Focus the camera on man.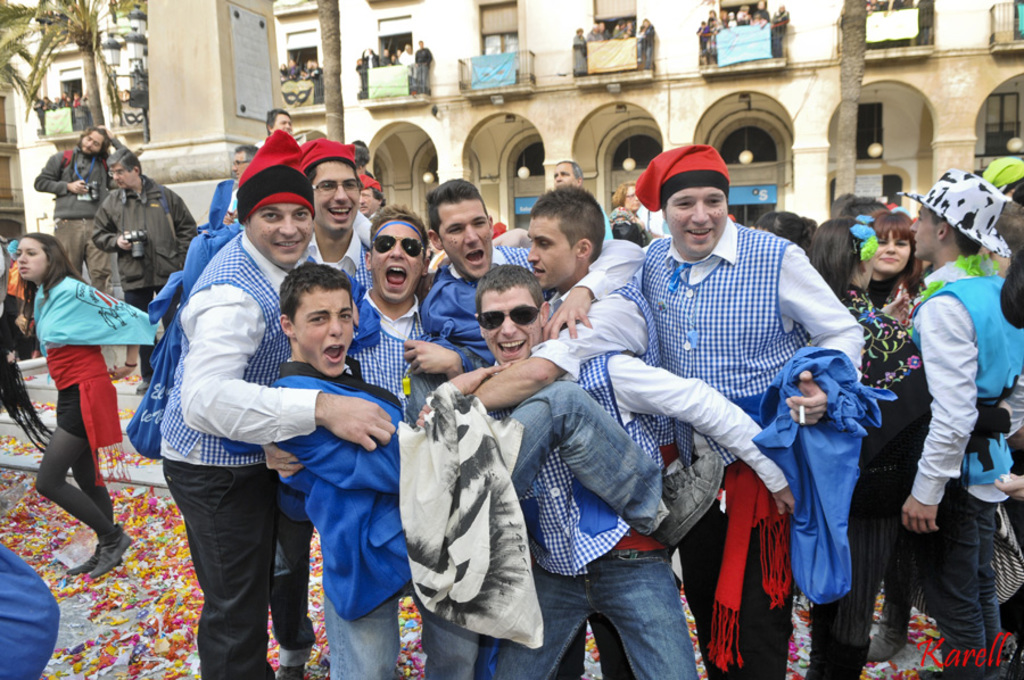
Focus region: 769/3/792/60.
